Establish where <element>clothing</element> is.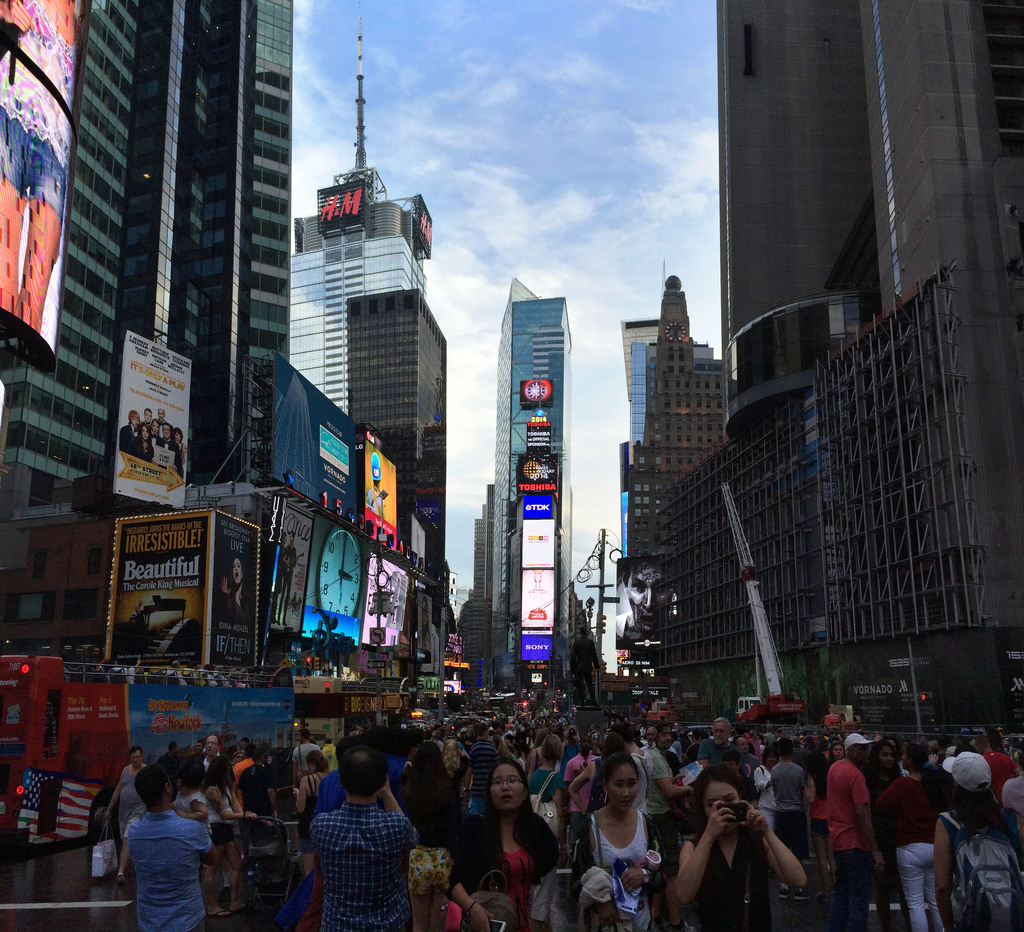
Established at [x1=116, y1=761, x2=150, y2=825].
